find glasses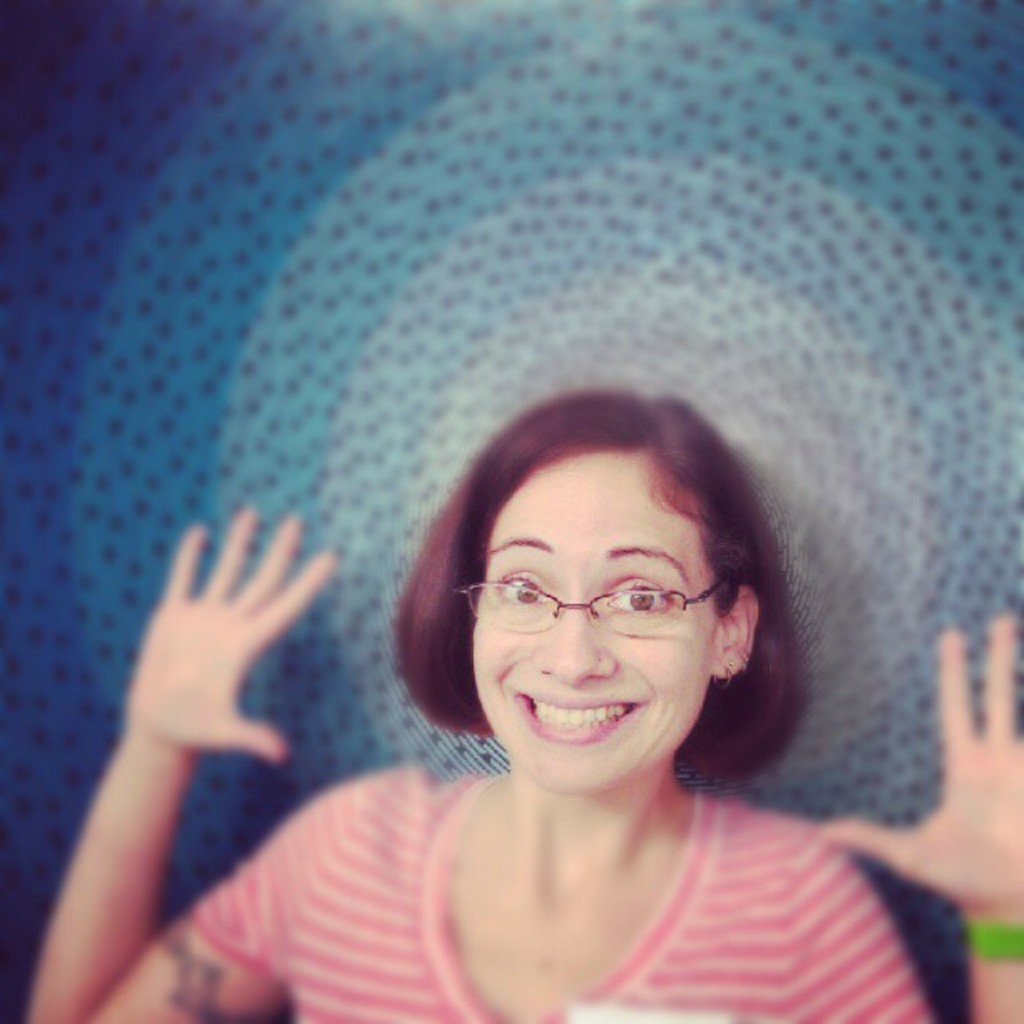
(x1=450, y1=567, x2=760, y2=668)
